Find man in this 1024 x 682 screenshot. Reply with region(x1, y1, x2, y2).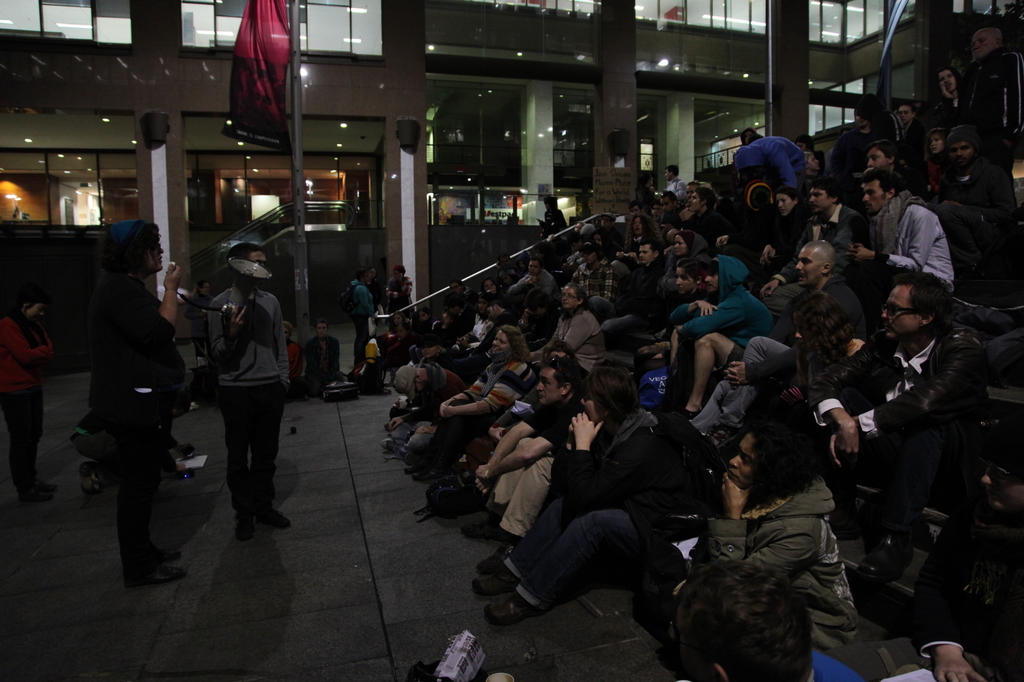
region(301, 319, 345, 397).
